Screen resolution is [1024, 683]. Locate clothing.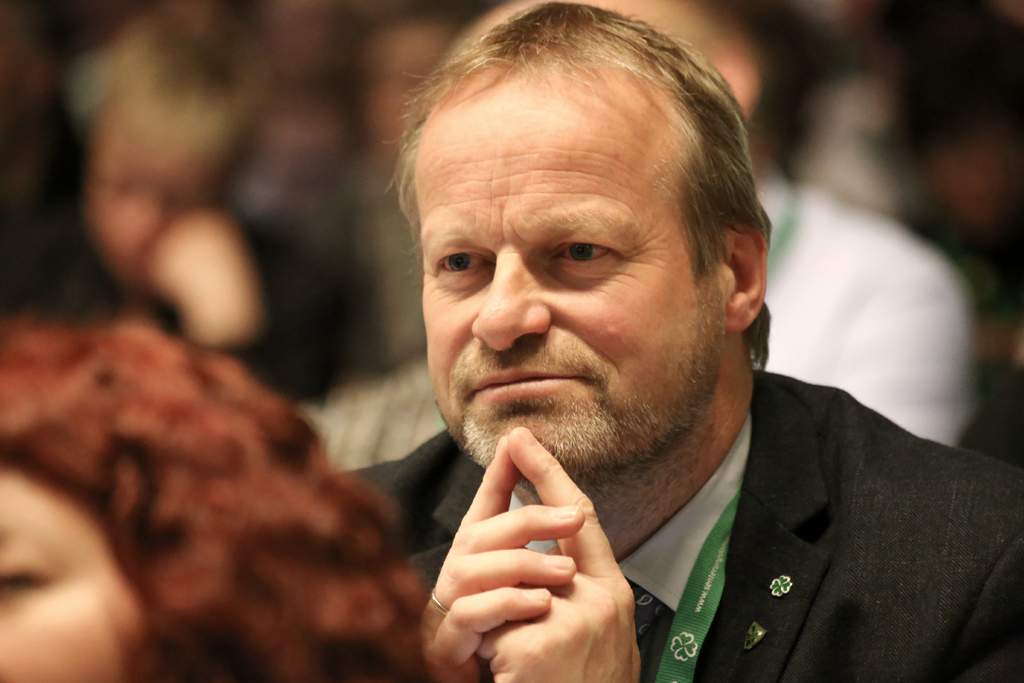
left=755, top=172, right=980, bottom=457.
